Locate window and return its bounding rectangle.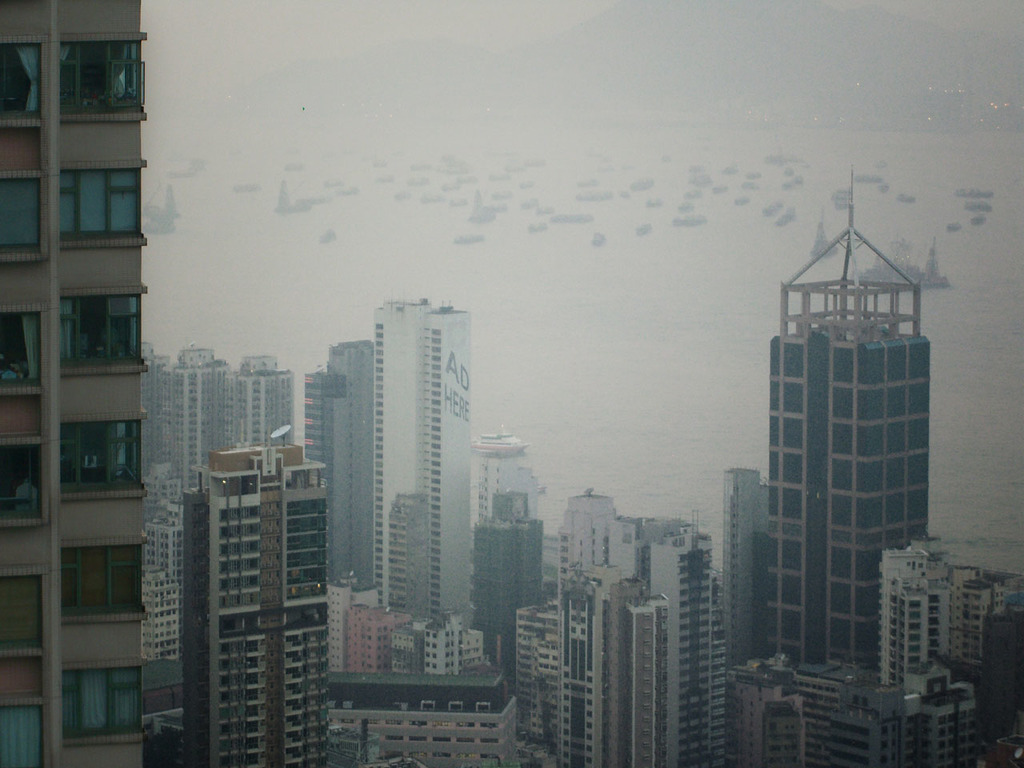
detection(0, 568, 45, 664).
